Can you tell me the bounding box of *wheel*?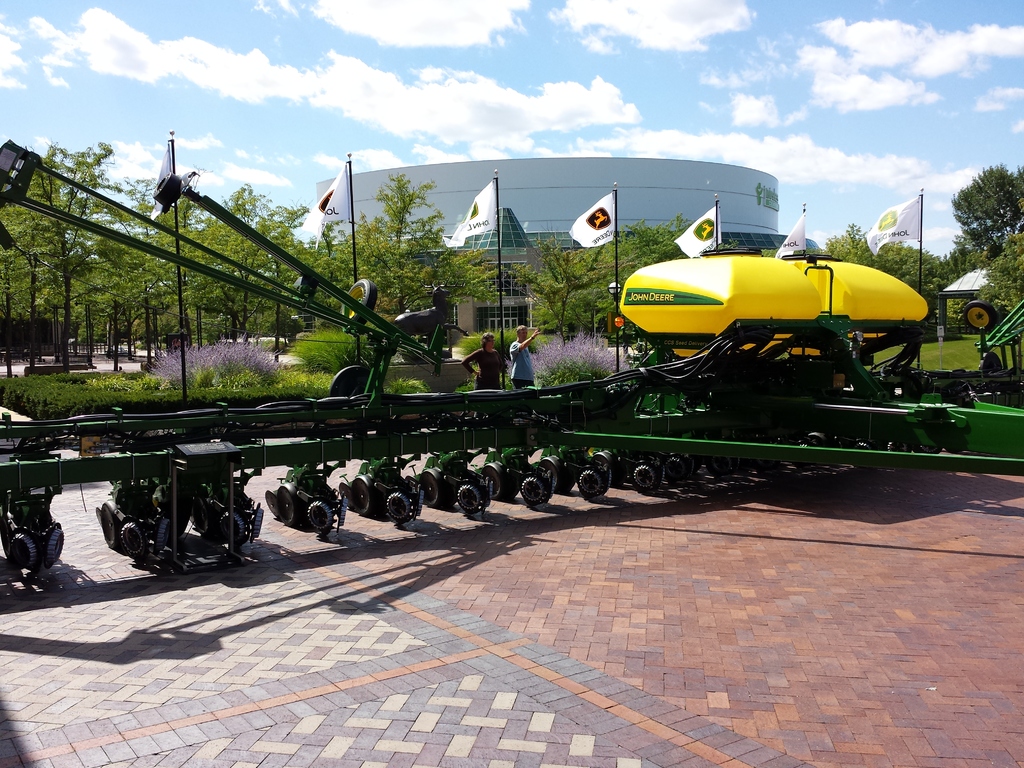
<bbox>123, 522, 148, 557</bbox>.
